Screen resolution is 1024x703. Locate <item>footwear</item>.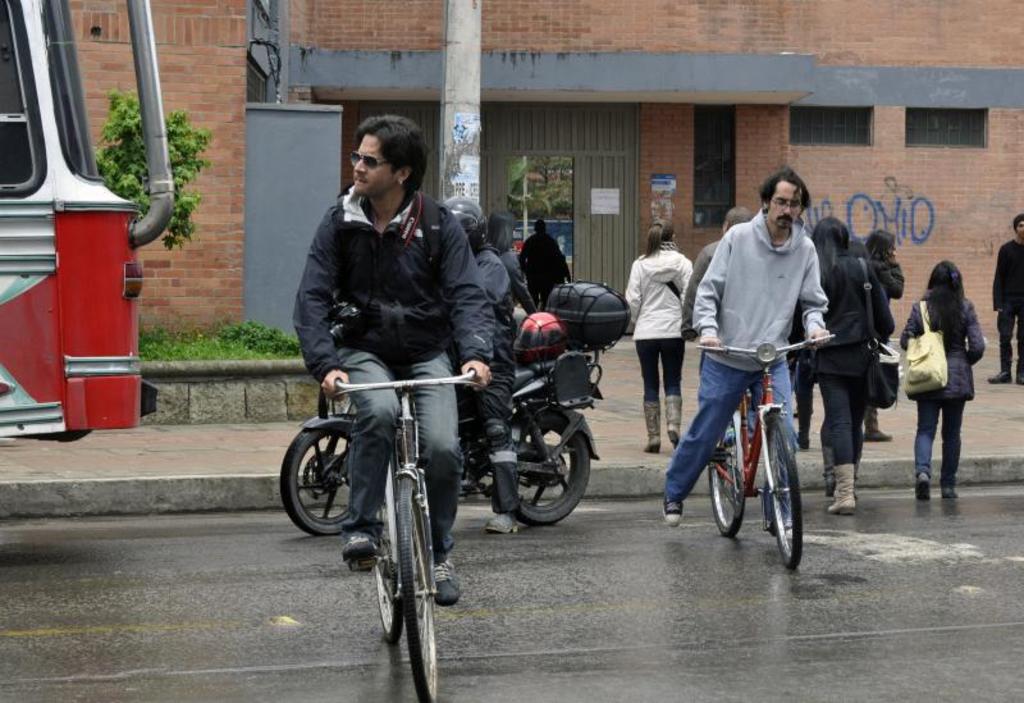
crop(799, 415, 813, 448).
